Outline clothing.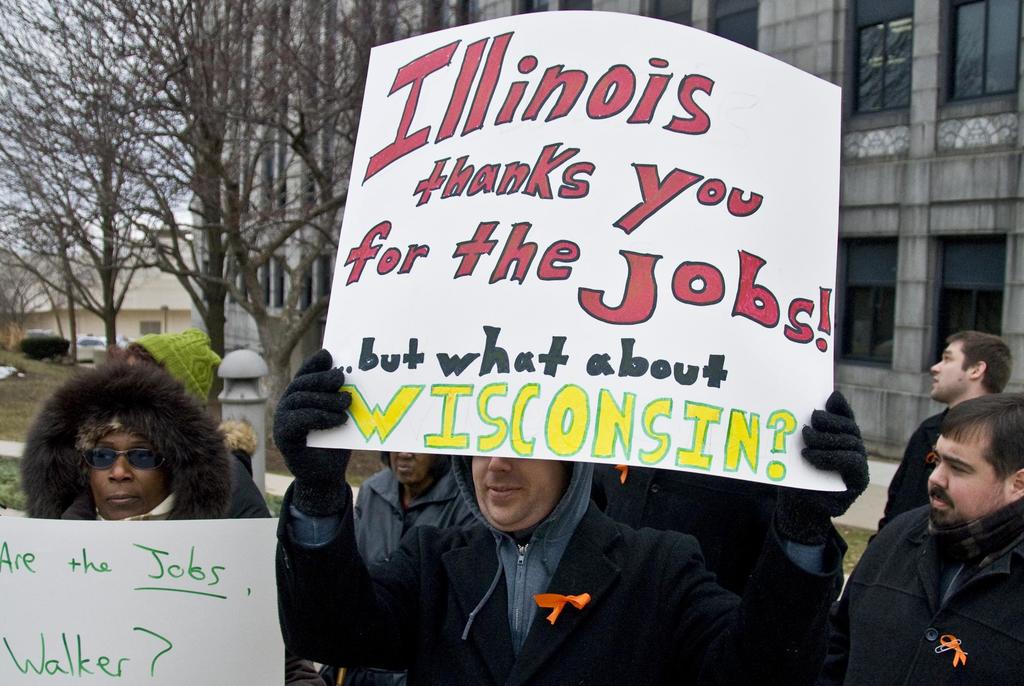
Outline: locate(20, 361, 273, 521).
